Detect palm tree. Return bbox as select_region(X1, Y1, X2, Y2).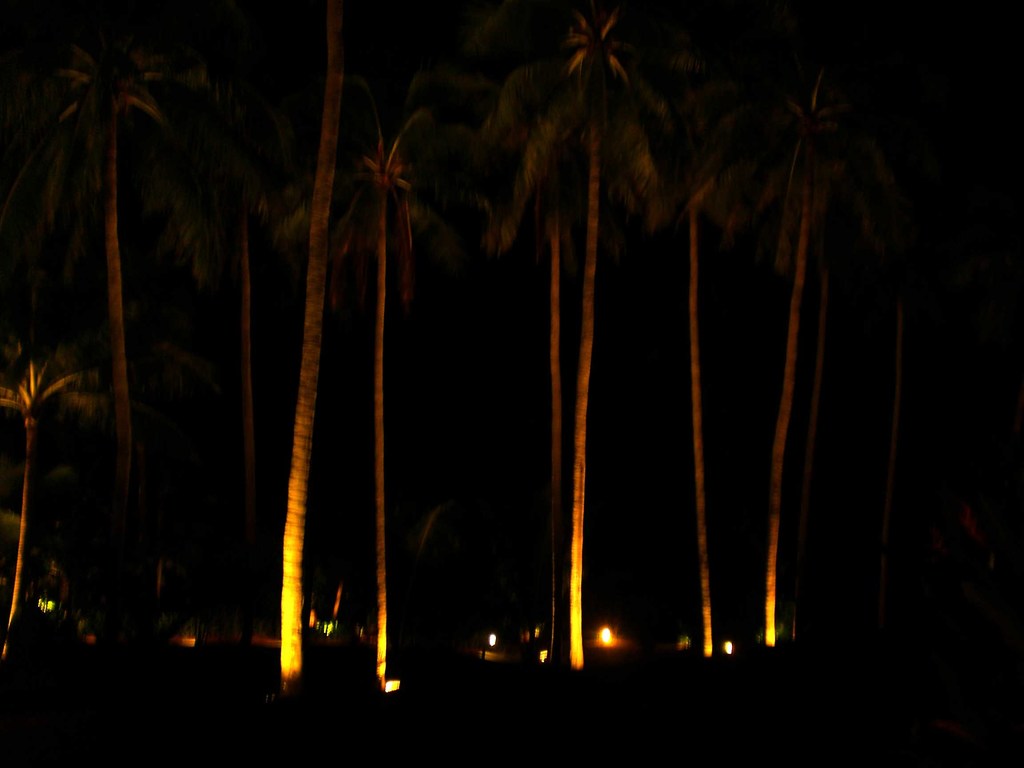
select_region(148, 110, 301, 584).
